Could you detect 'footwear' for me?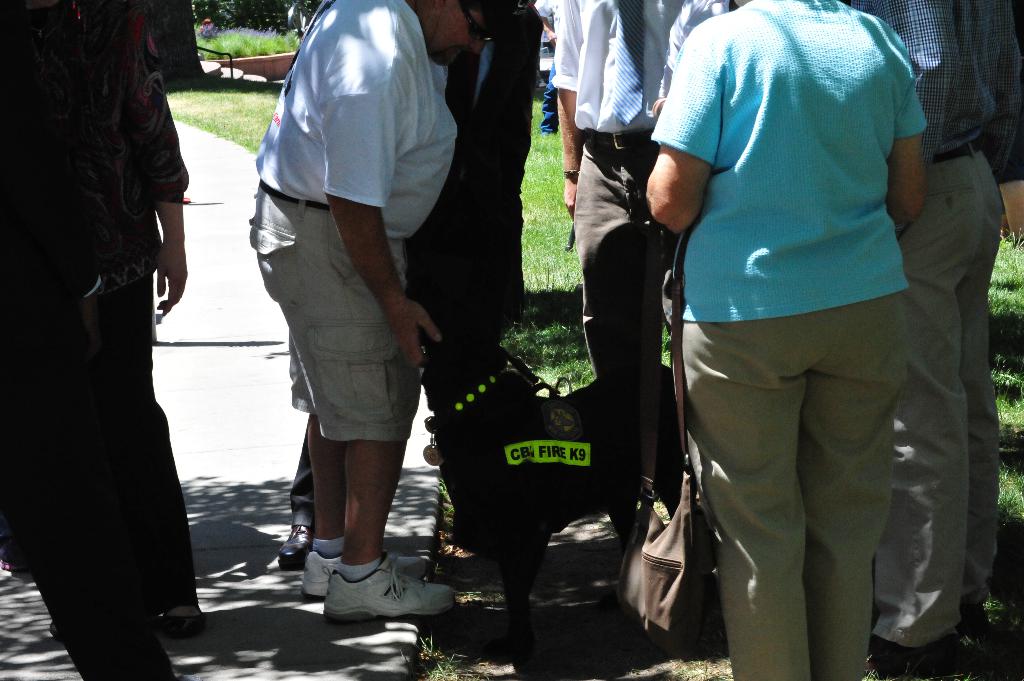
Detection result: {"left": 958, "top": 599, "right": 989, "bottom": 628}.
